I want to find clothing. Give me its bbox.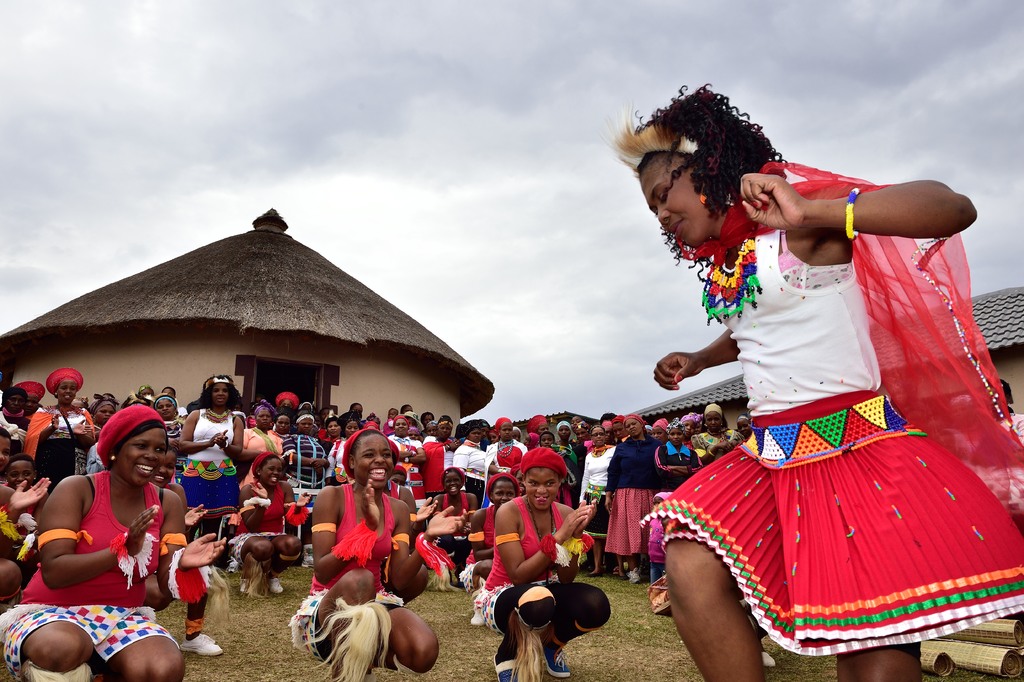
(left=388, top=434, right=423, bottom=500).
